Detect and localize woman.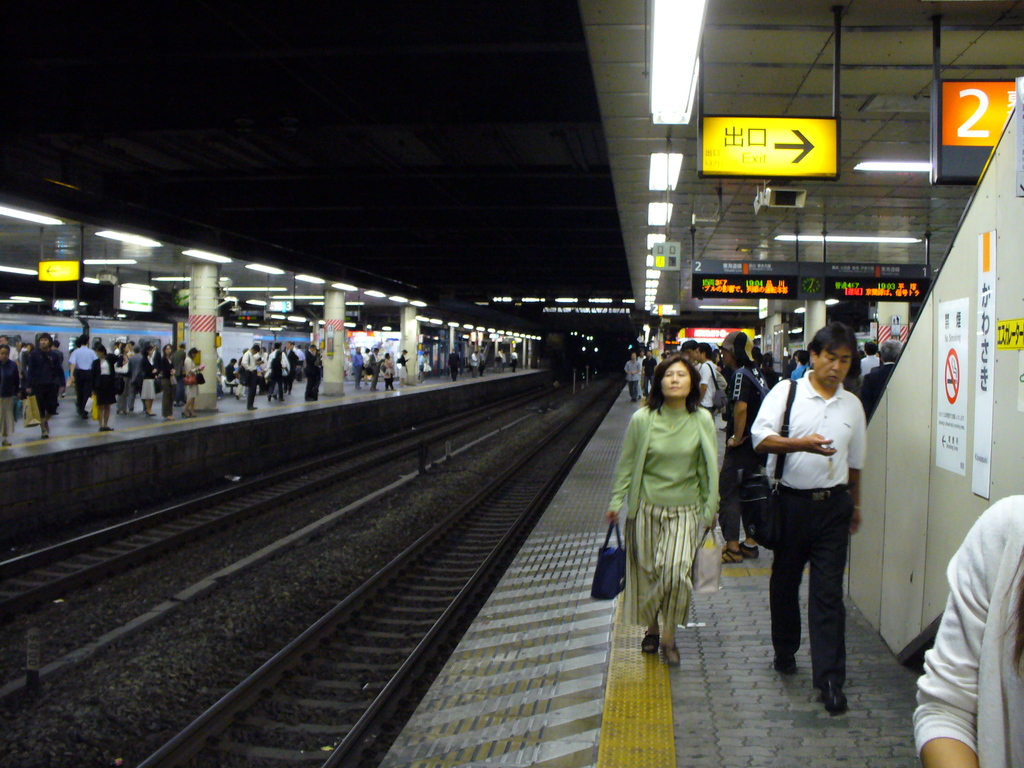
Localized at 92/339/125/428.
